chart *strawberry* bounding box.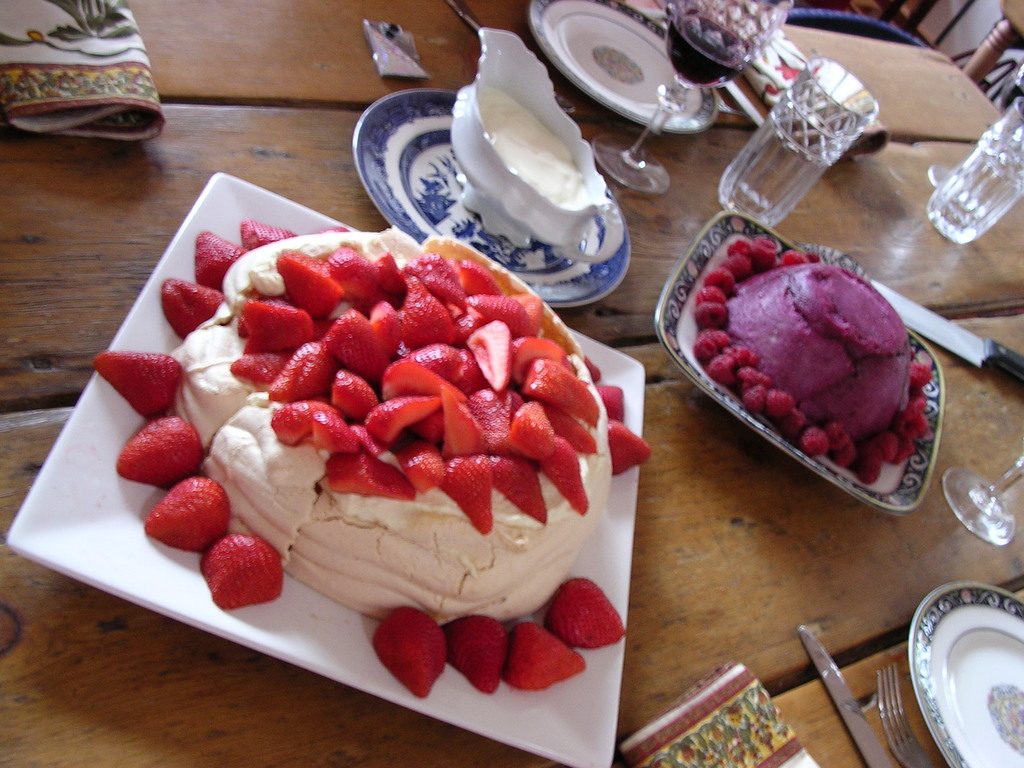
Charted: <box>92,338,179,422</box>.
